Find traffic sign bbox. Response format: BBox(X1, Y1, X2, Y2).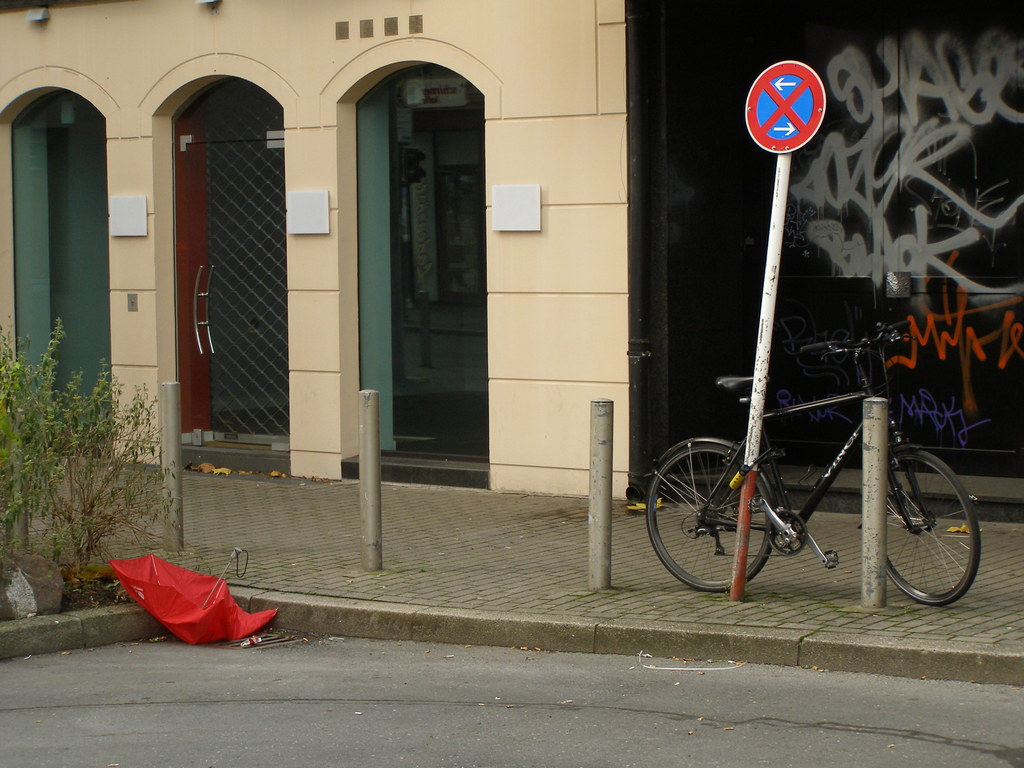
BBox(744, 61, 825, 151).
